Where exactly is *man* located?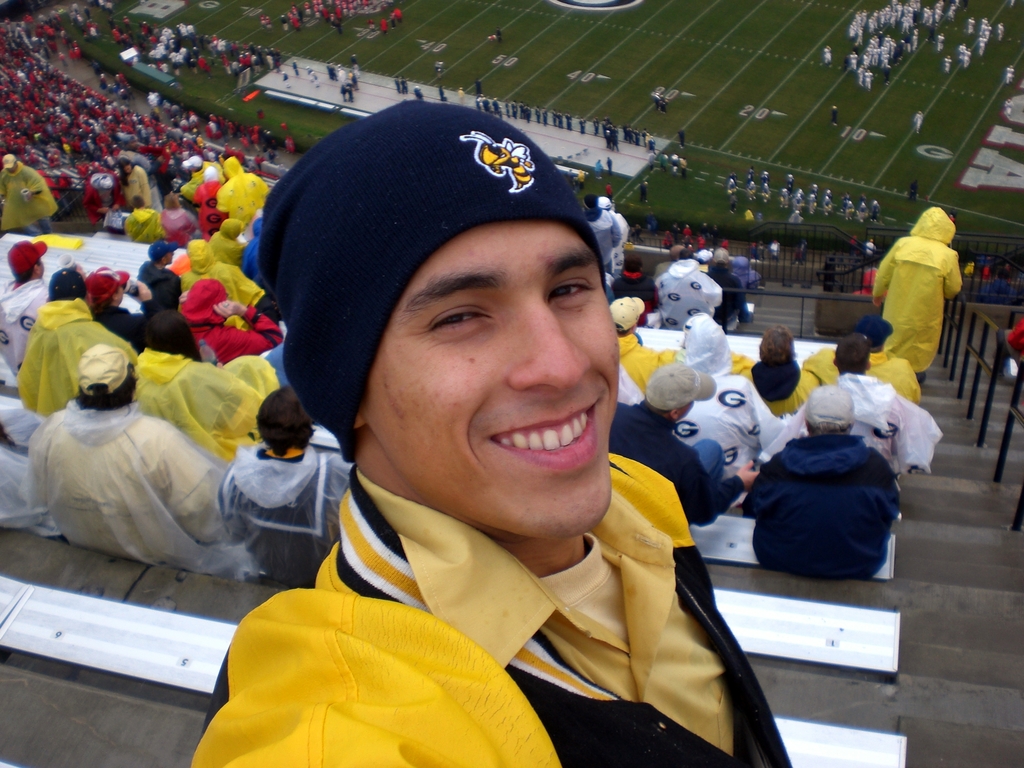
Its bounding box is <box>30,348,242,570</box>.
